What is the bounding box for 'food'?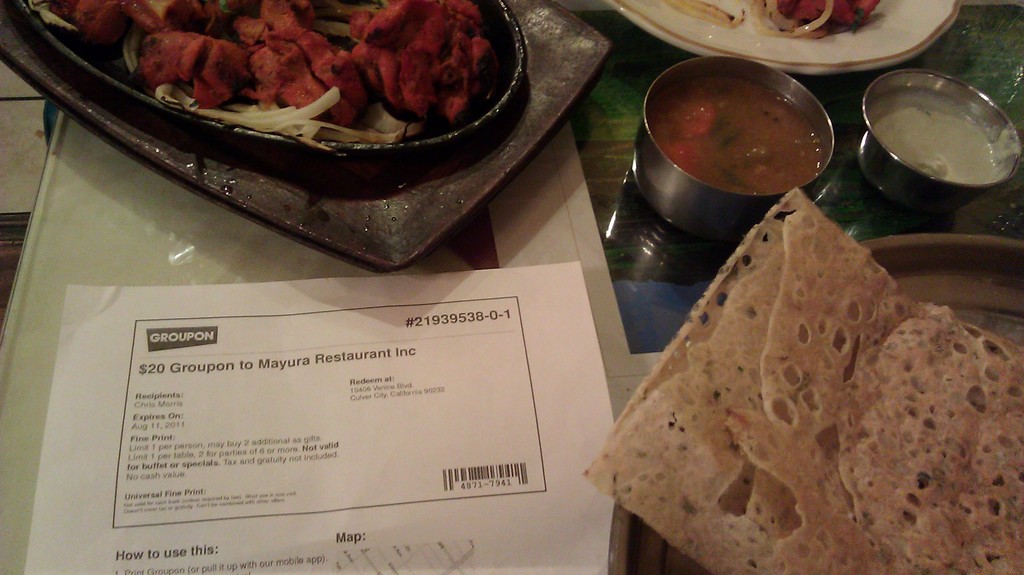
bbox(753, 0, 870, 36).
